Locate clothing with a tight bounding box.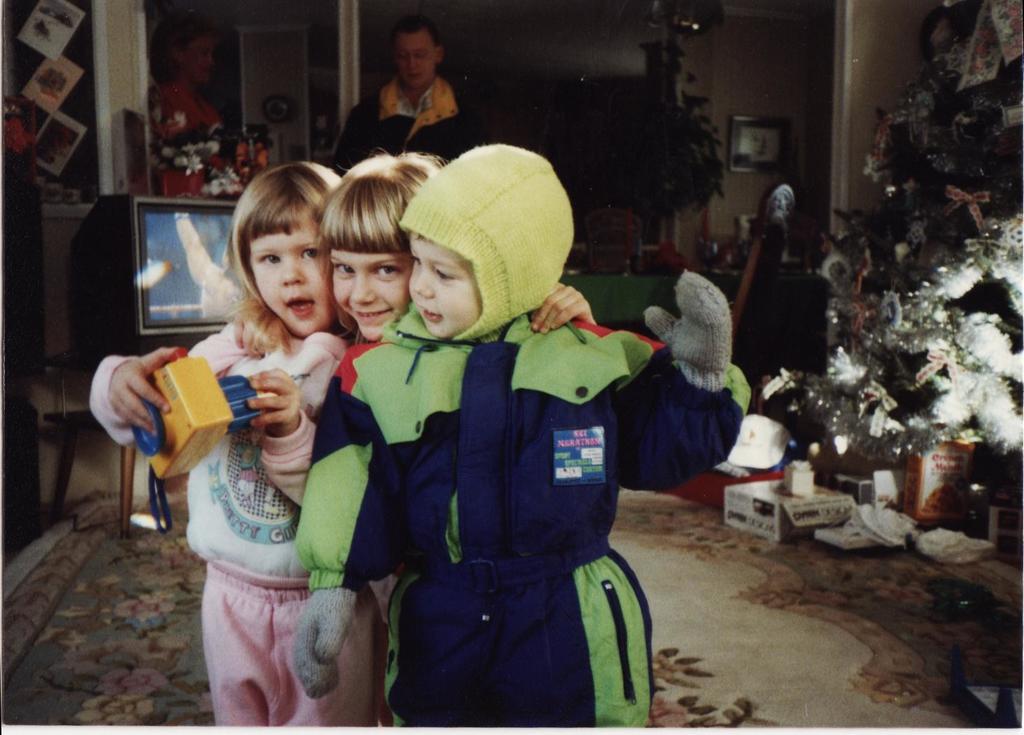
330/259/654/729.
